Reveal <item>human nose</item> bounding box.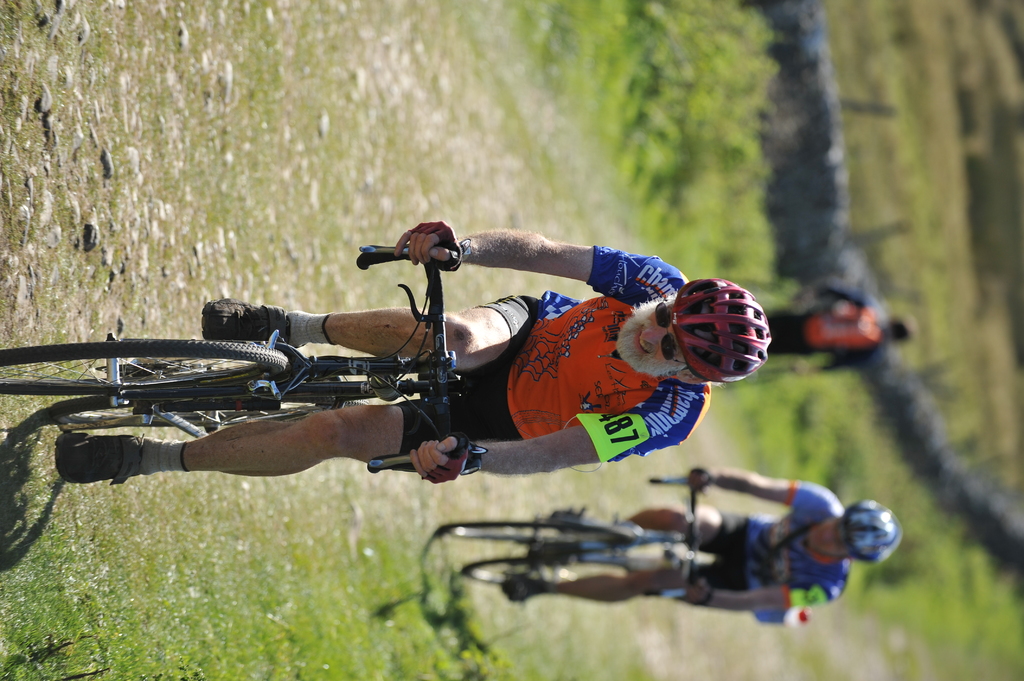
Revealed: 641:324:653:339.
